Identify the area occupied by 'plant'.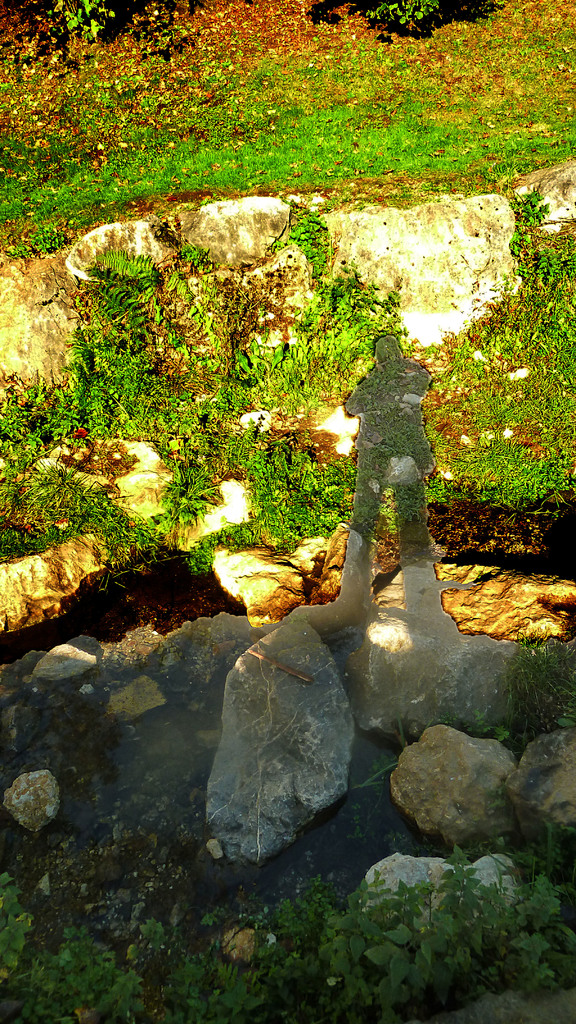
Area: (left=436, top=708, right=454, bottom=725).
